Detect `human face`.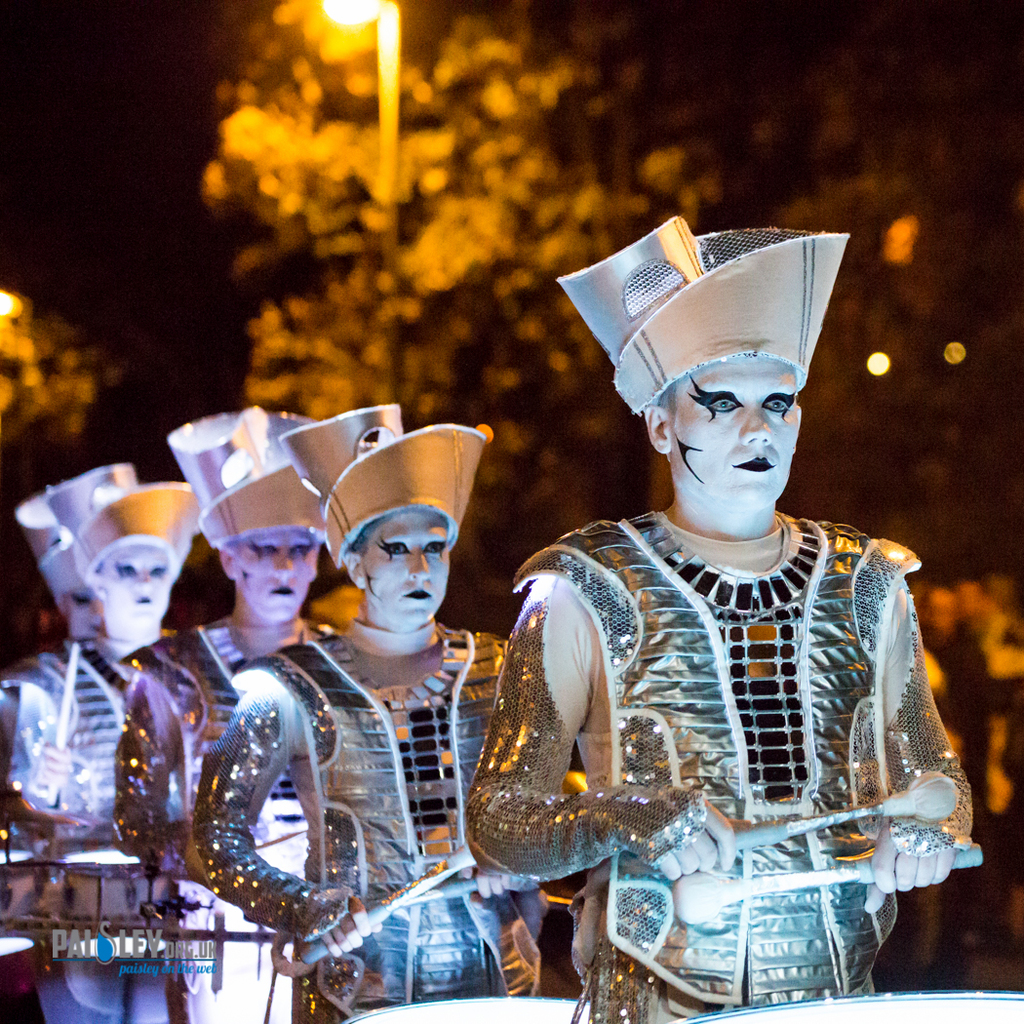
Detected at <box>237,532,318,628</box>.
